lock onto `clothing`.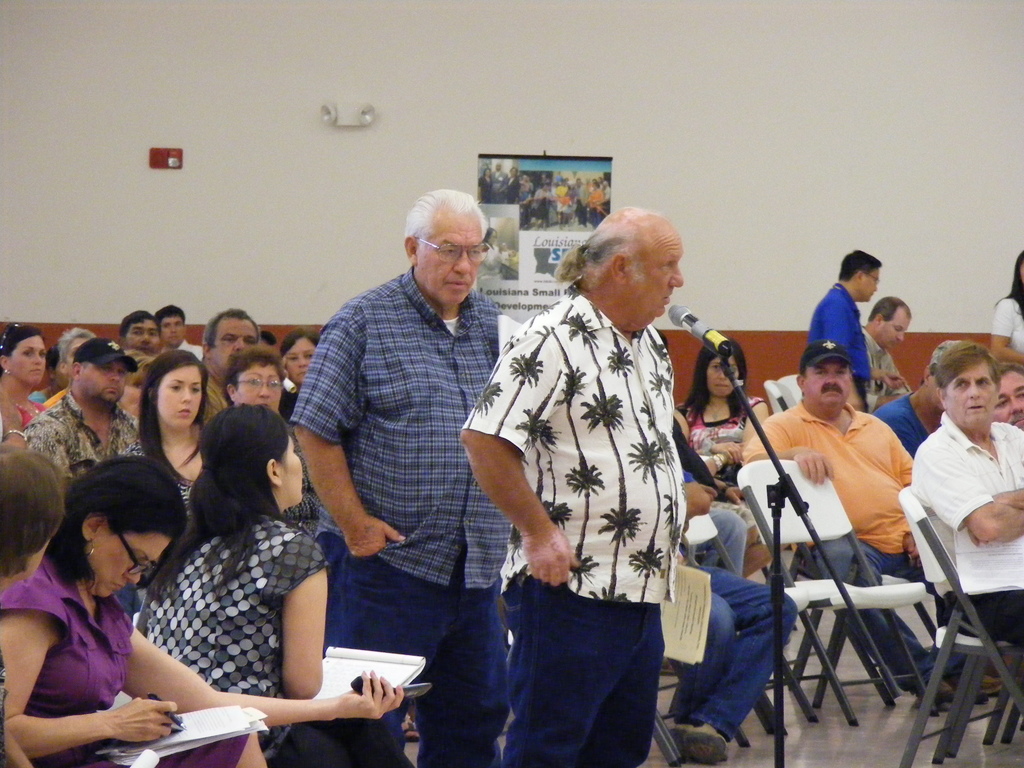
Locked: (476, 170, 611, 224).
